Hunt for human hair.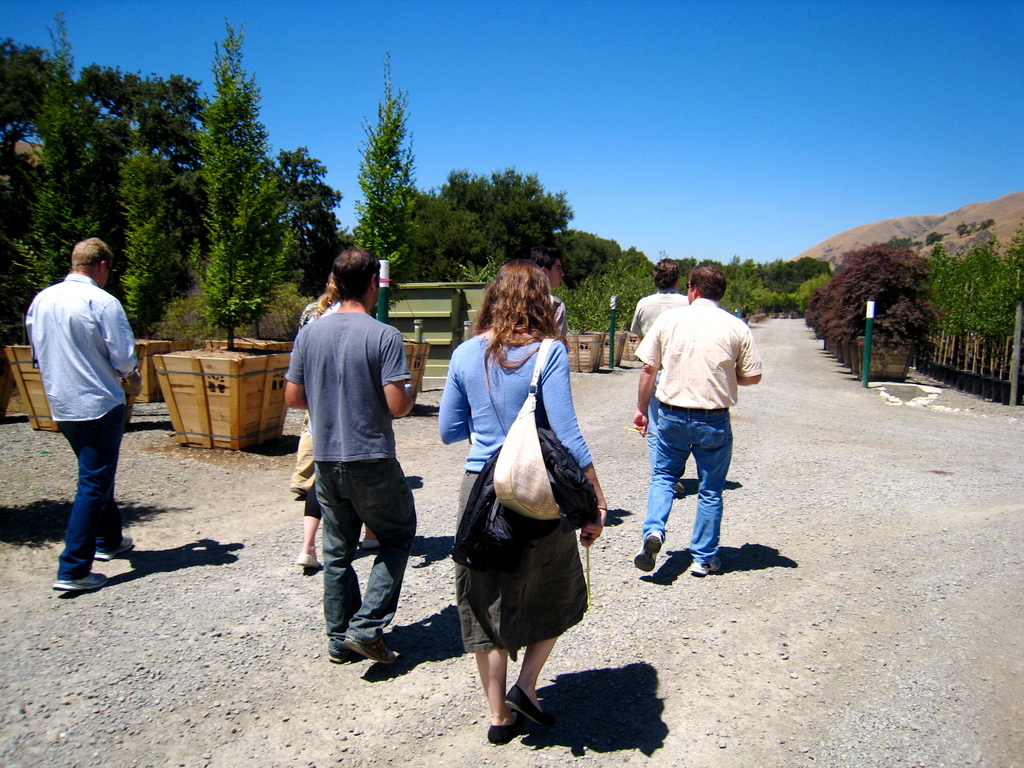
Hunted down at x1=649, y1=257, x2=682, y2=292.
